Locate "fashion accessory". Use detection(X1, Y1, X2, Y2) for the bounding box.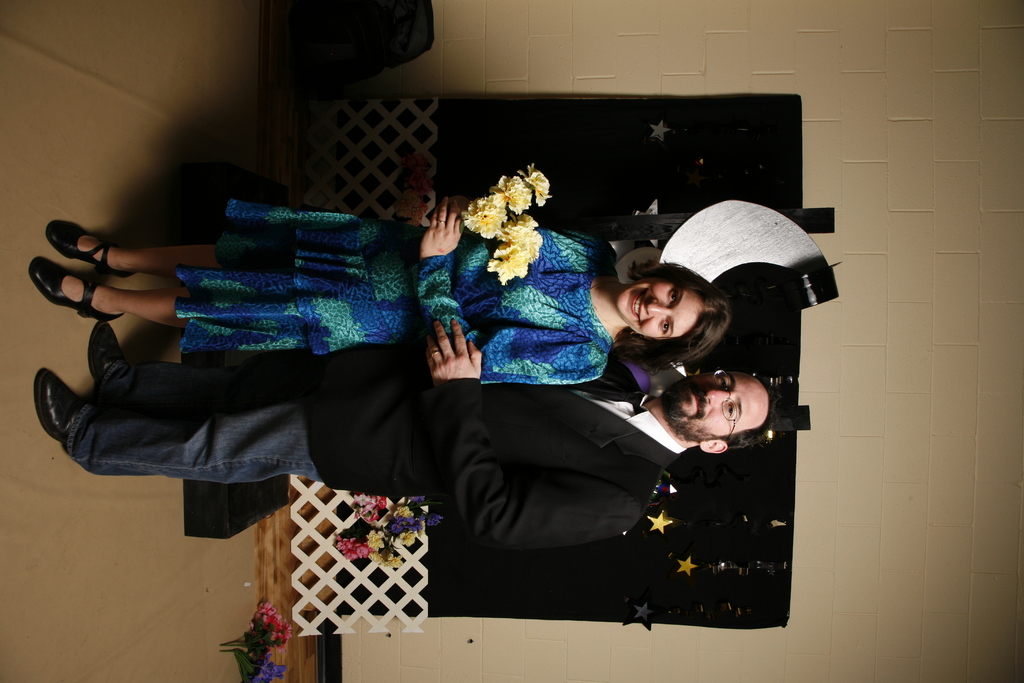
detection(431, 350, 442, 358).
